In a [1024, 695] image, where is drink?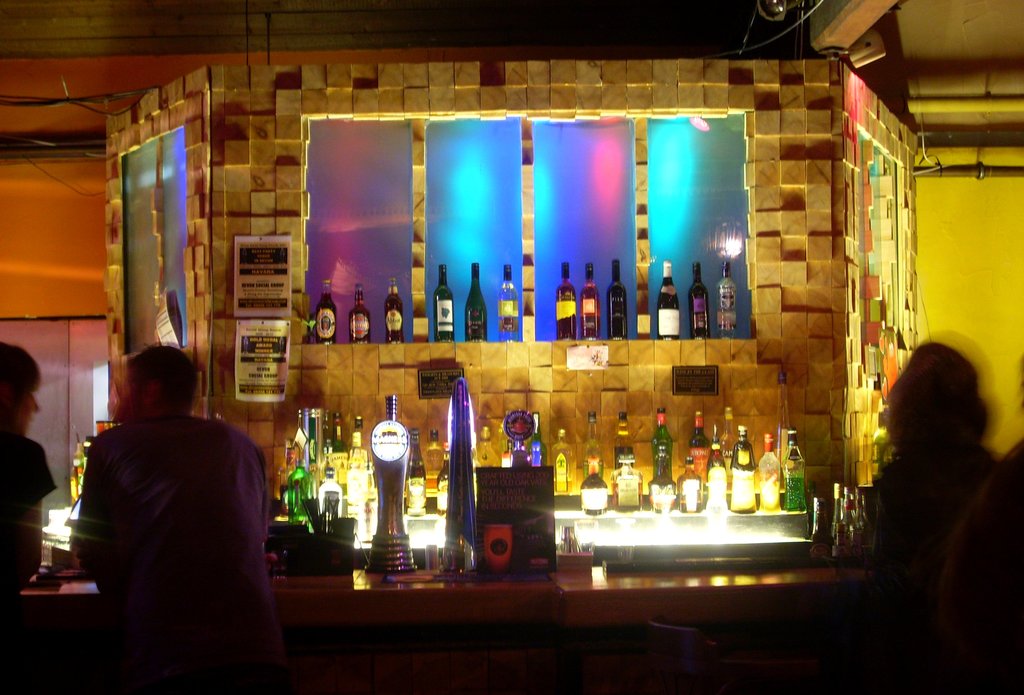
<box>654,259,683,341</box>.
